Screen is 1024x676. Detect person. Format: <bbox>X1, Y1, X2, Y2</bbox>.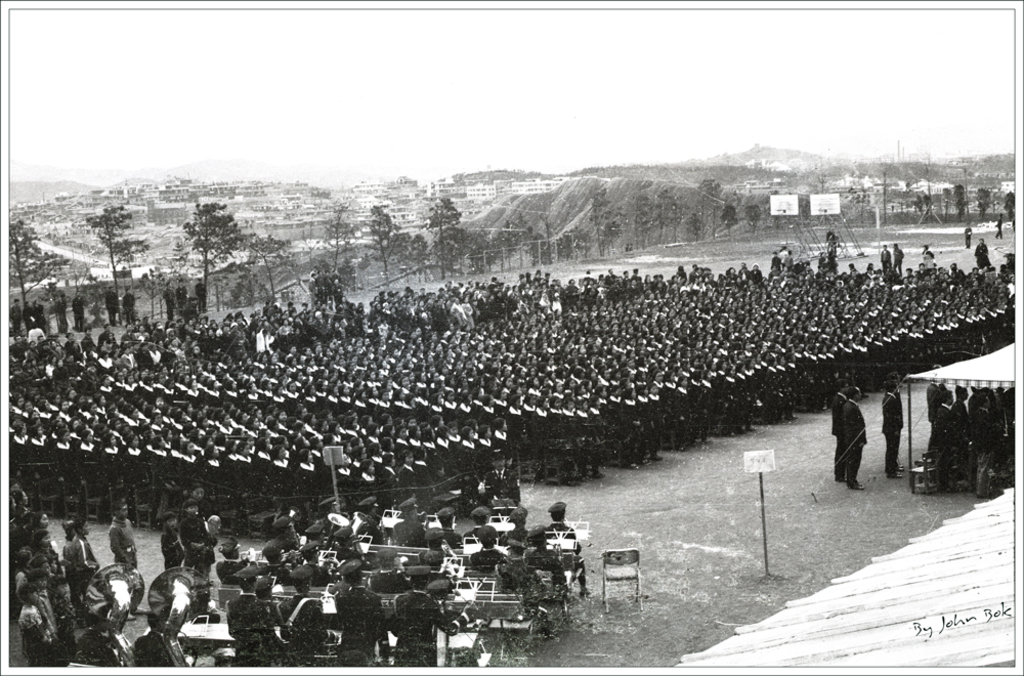
<bbox>964, 228, 974, 248</bbox>.
